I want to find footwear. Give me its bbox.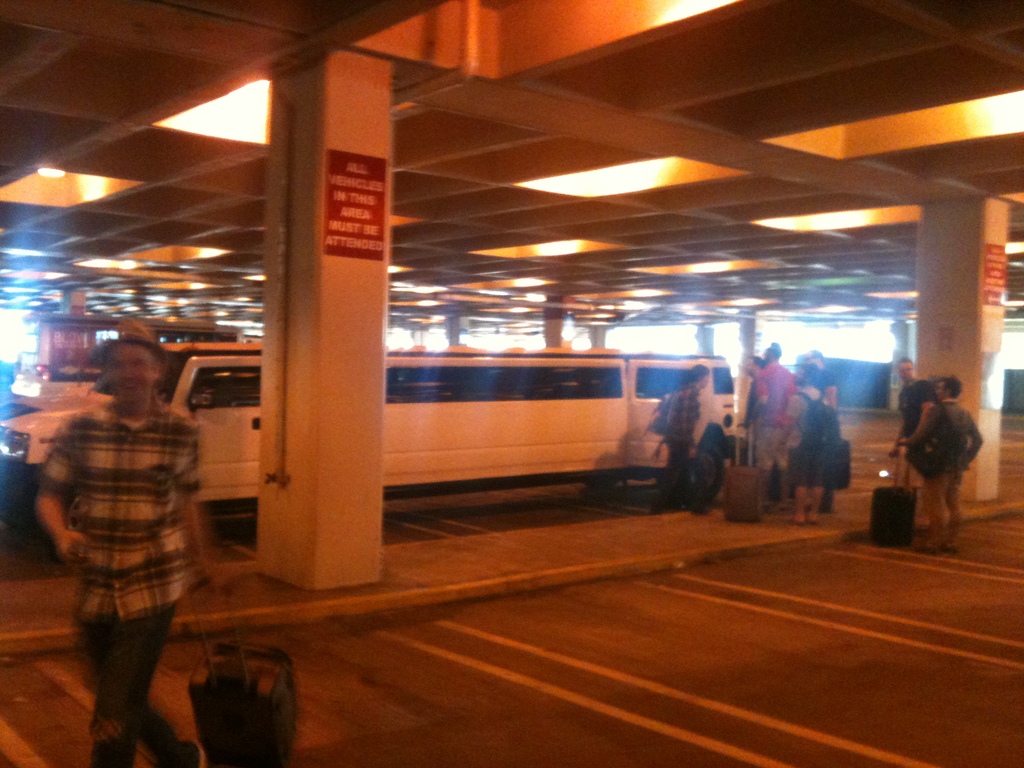
<box>803,517,822,526</box>.
